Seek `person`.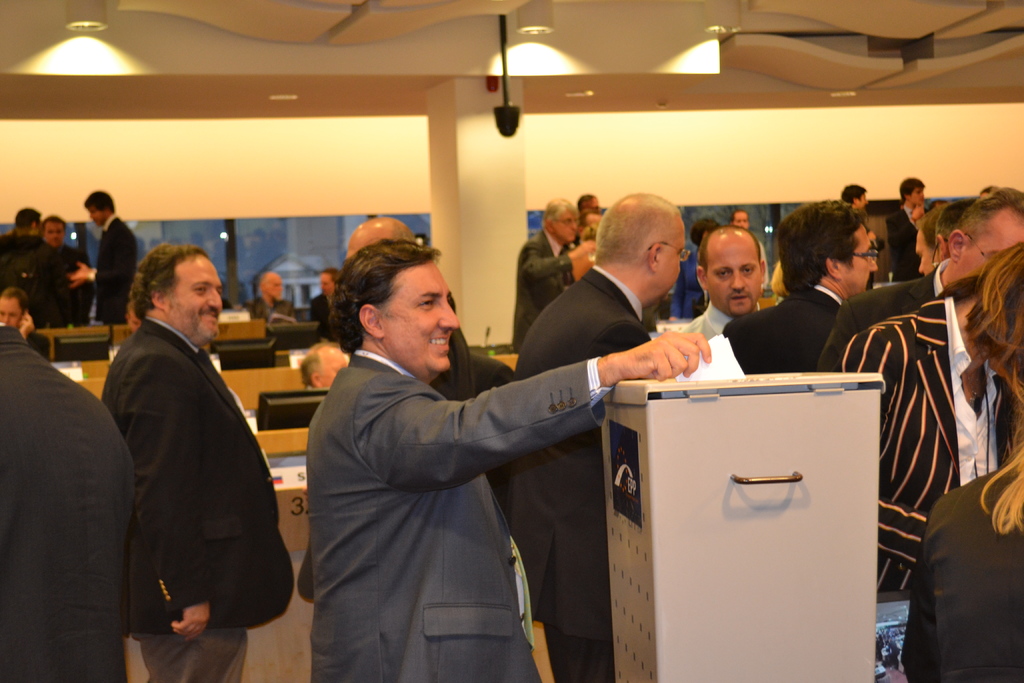
[left=884, top=179, right=929, bottom=284].
